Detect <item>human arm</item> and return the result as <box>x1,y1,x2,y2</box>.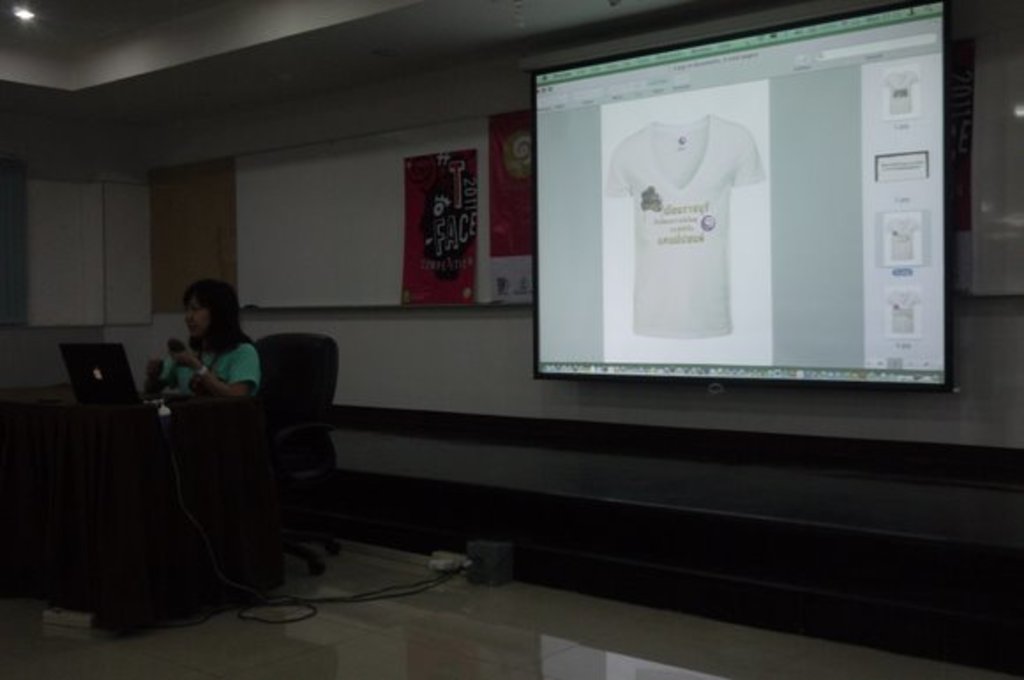
<box>171,344,265,401</box>.
